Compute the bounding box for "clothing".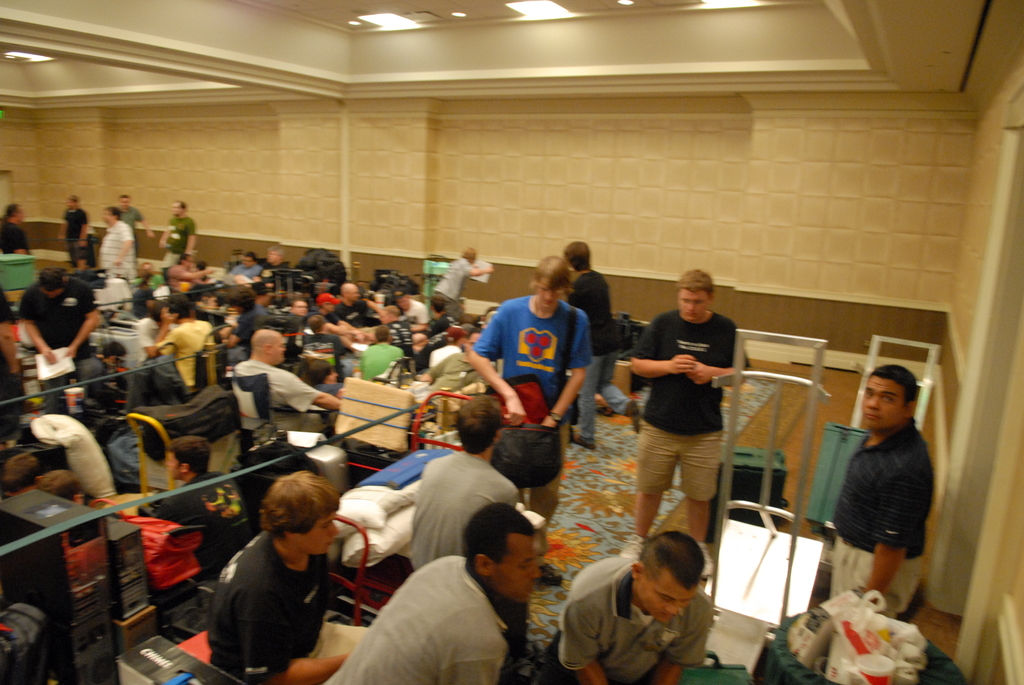
left=17, top=278, right=106, bottom=399.
